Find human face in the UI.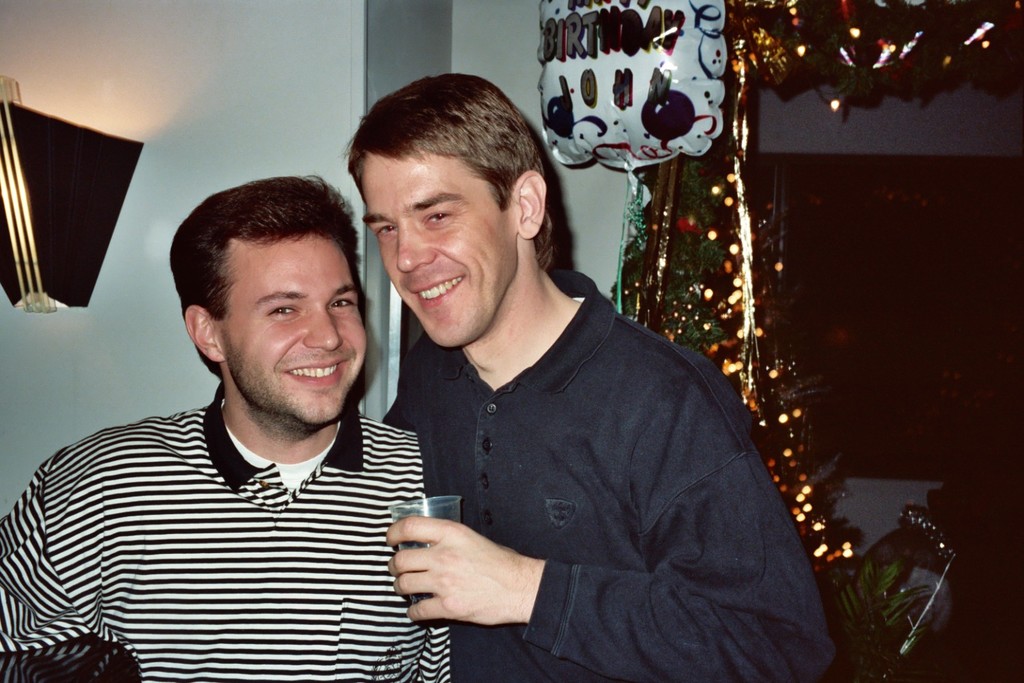
UI element at select_region(360, 136, 517, 350).
